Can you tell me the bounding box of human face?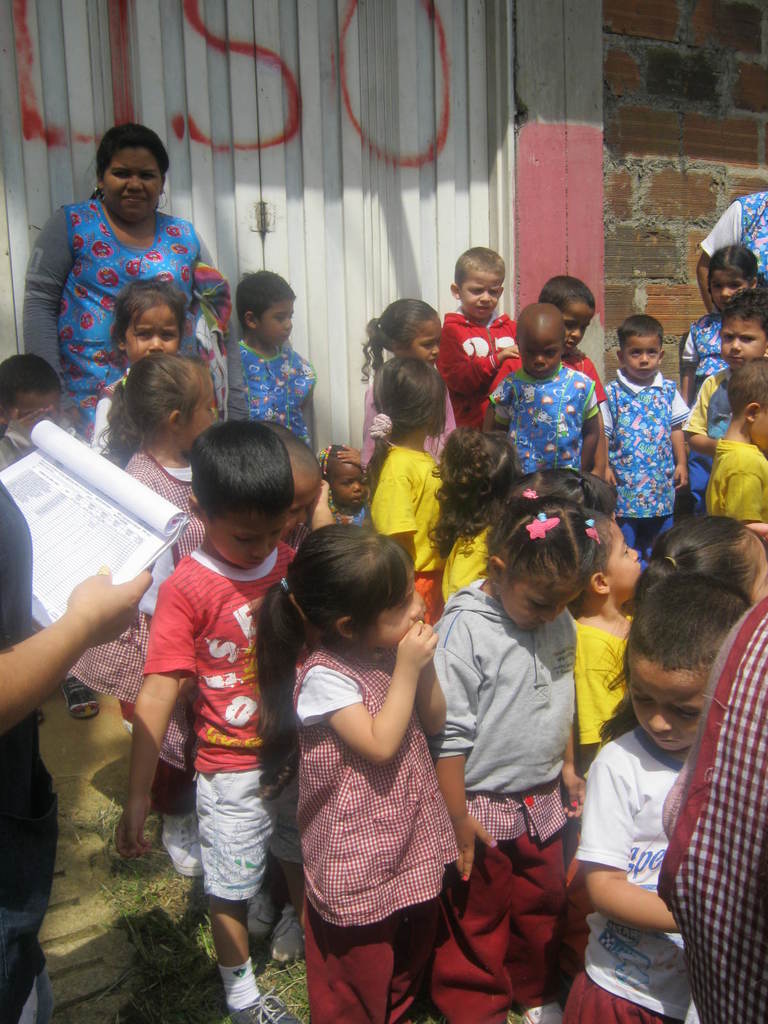
bbox=(104, 155, 165, 228).
